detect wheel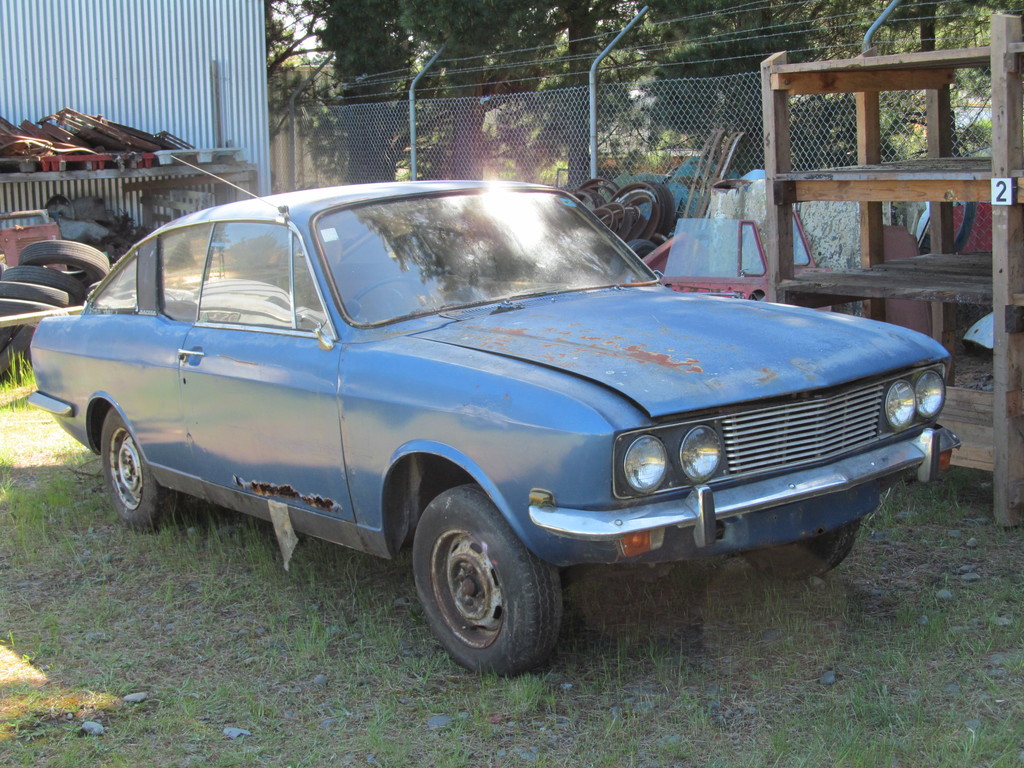
(396,504,562,668)
